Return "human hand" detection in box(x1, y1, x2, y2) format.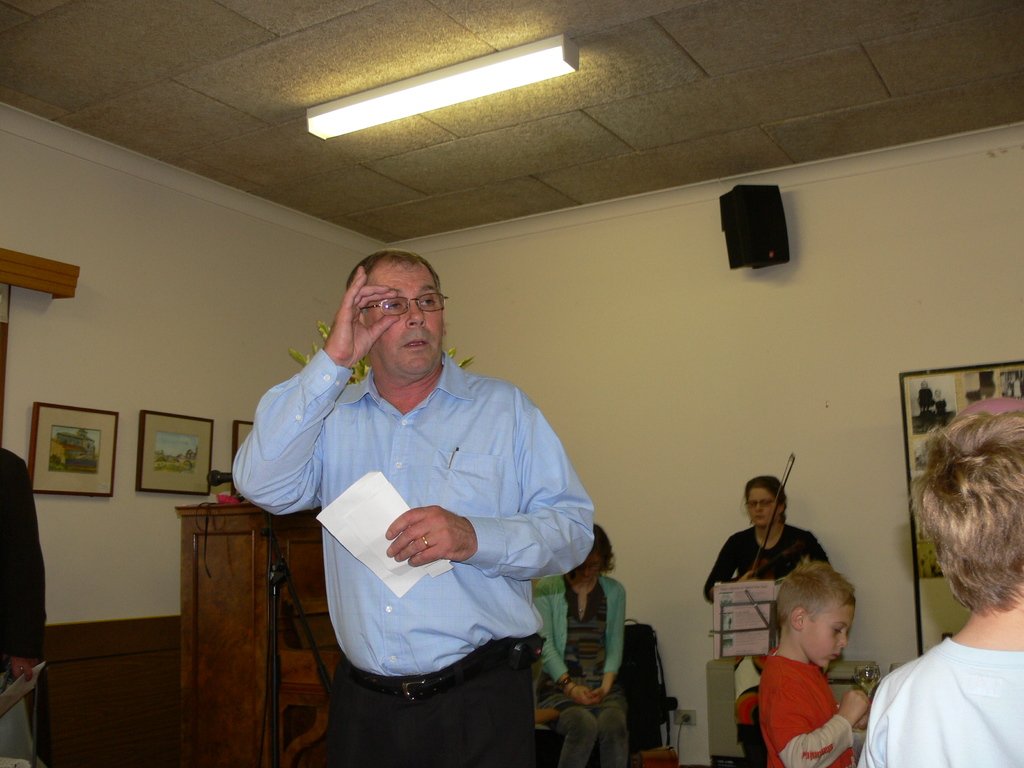
box(328, 266, 399, 368).
